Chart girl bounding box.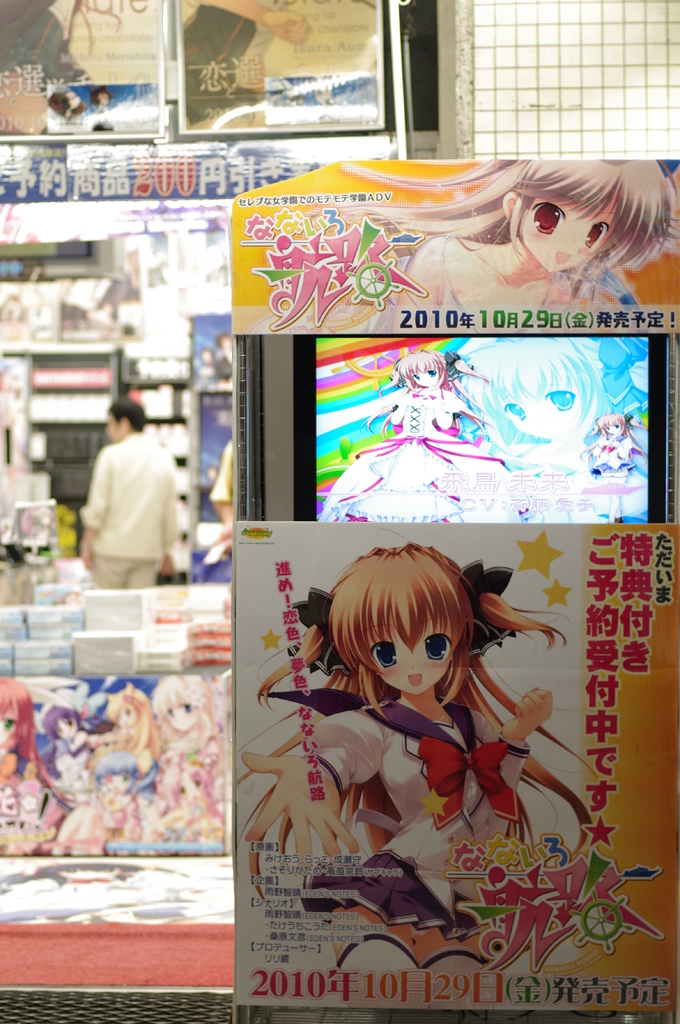
Charted: box=[342, 141, 679, 335].
